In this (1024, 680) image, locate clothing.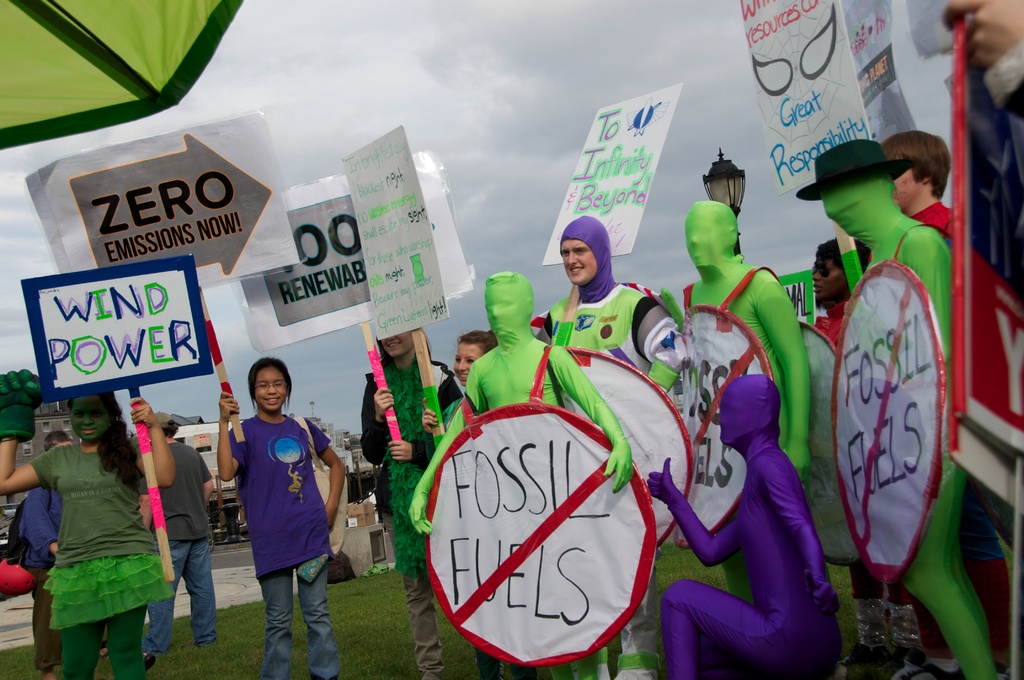
Bounding box: 530:218:676:397.
